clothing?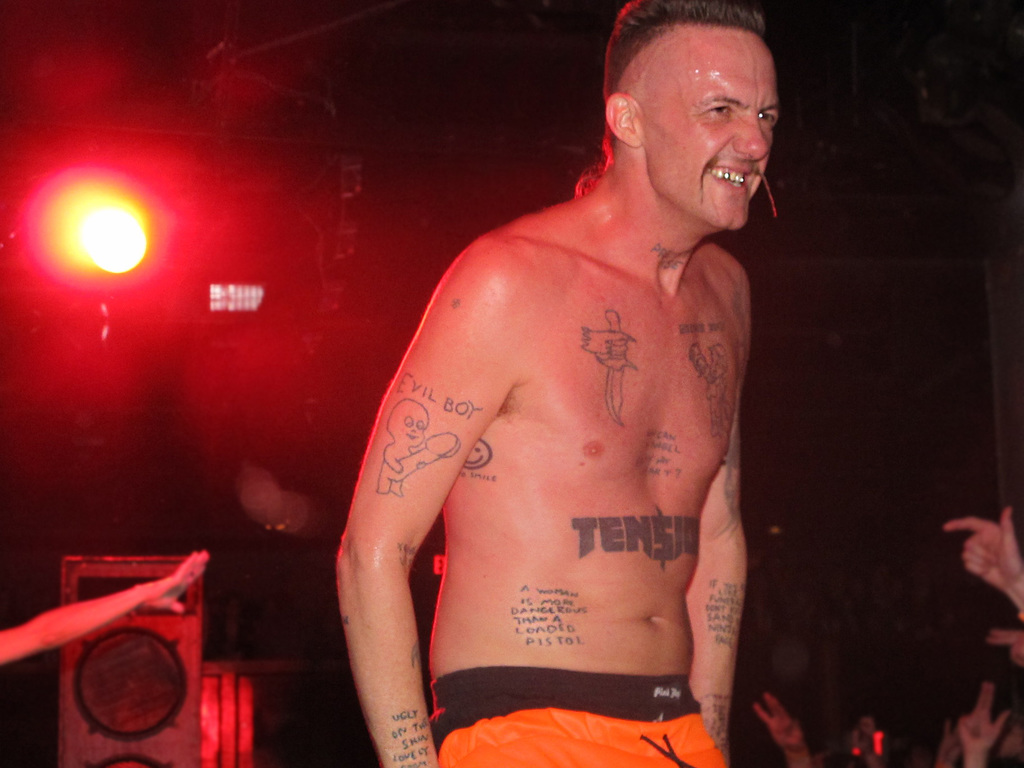
<box>429,673,726,767</box>
